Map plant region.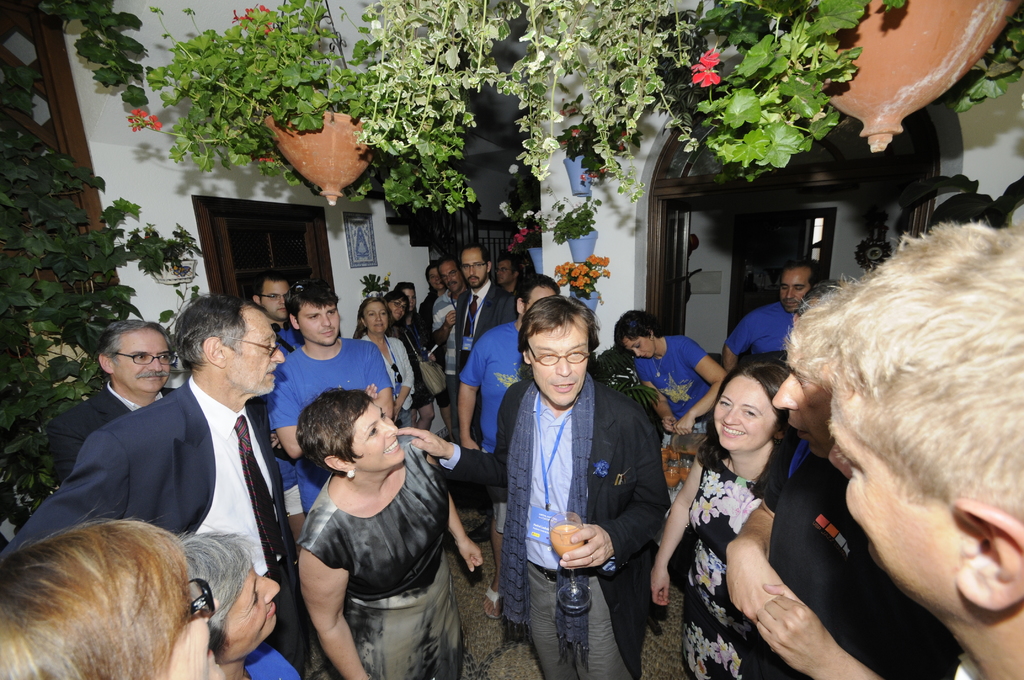
Mapped to 360, 264, 391, 295.
